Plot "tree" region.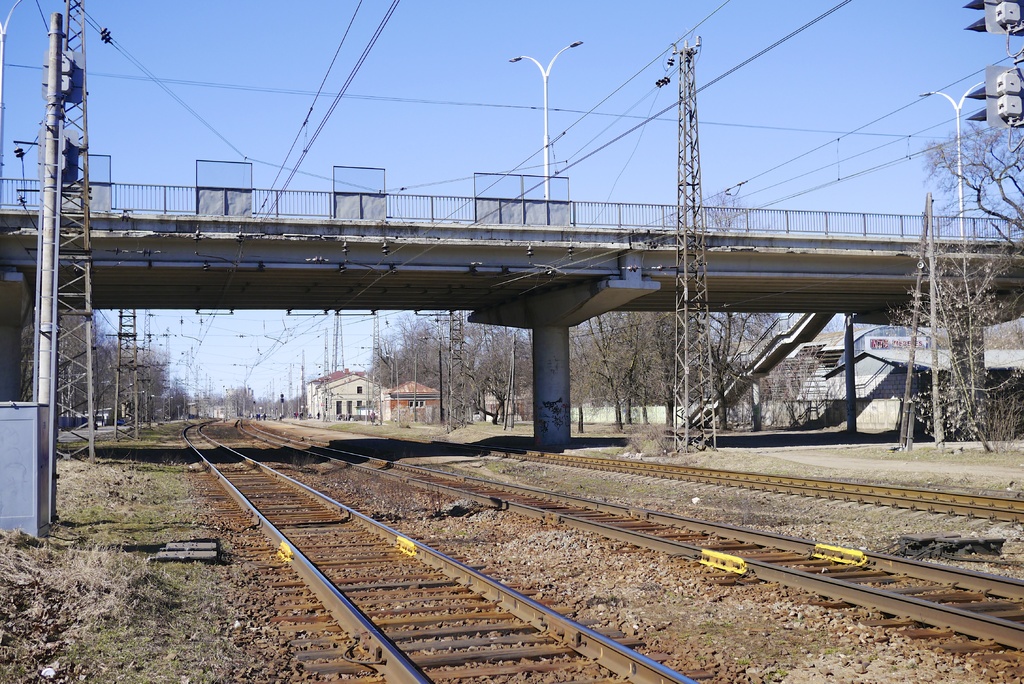
Plotted at 917/115/1023/270.
